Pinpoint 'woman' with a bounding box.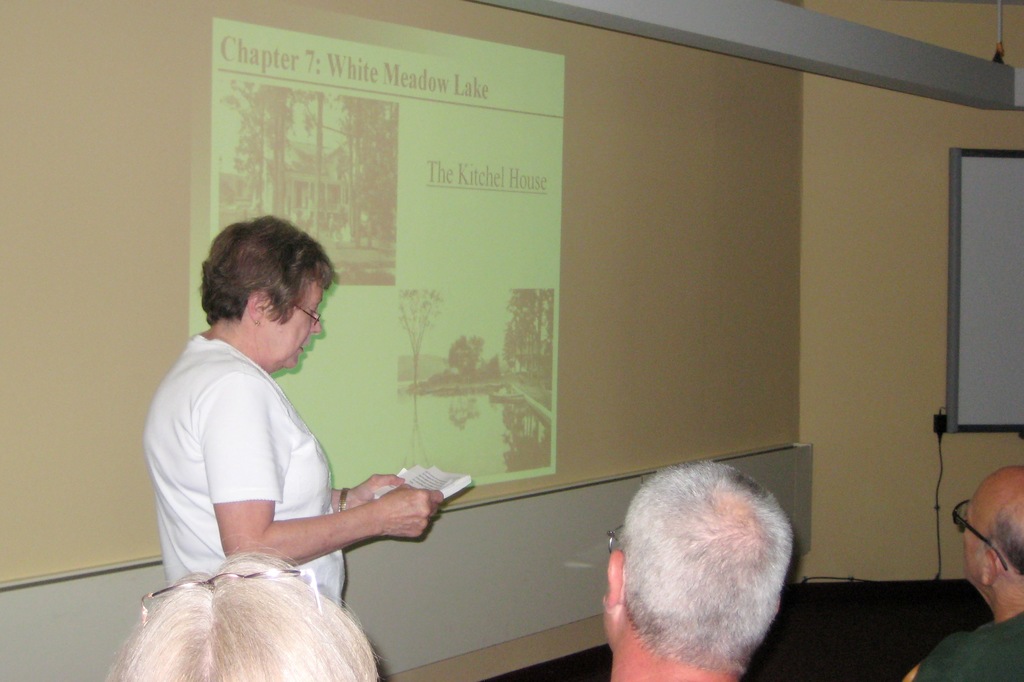
select_region(101, 538, 381, 681).
